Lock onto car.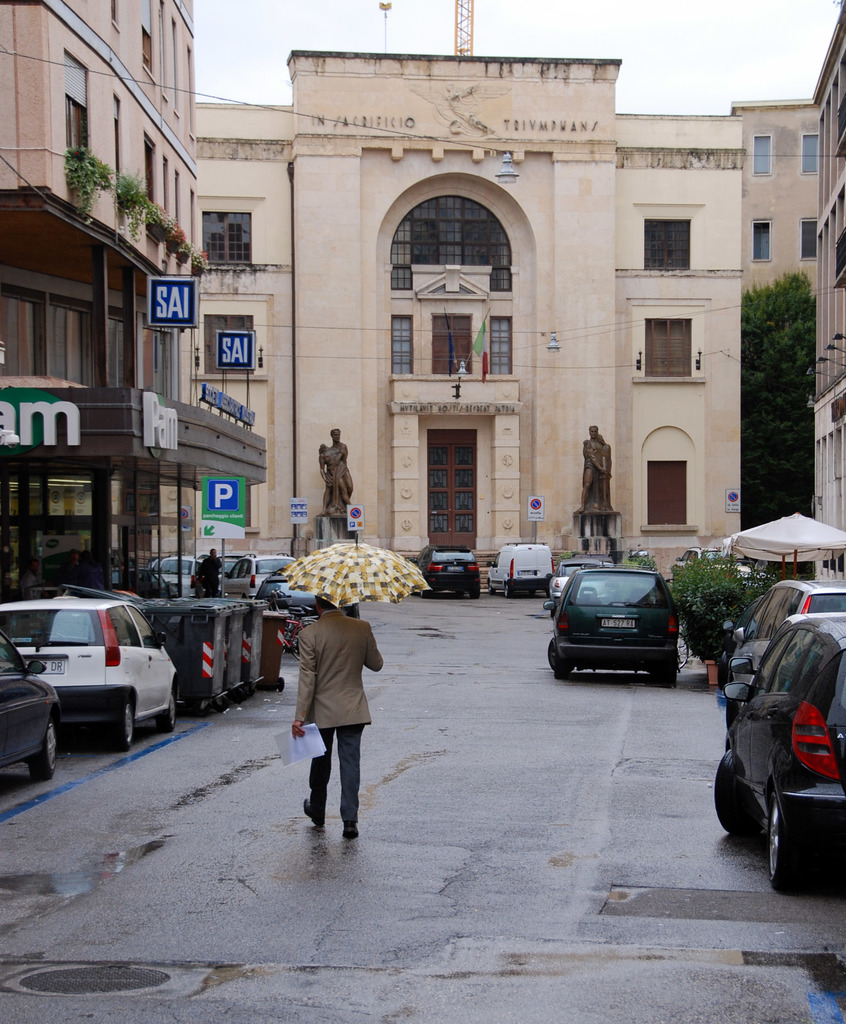
Locked: {"x1": 251, "y1": 566, "x2": 330, "y2": 627}.
